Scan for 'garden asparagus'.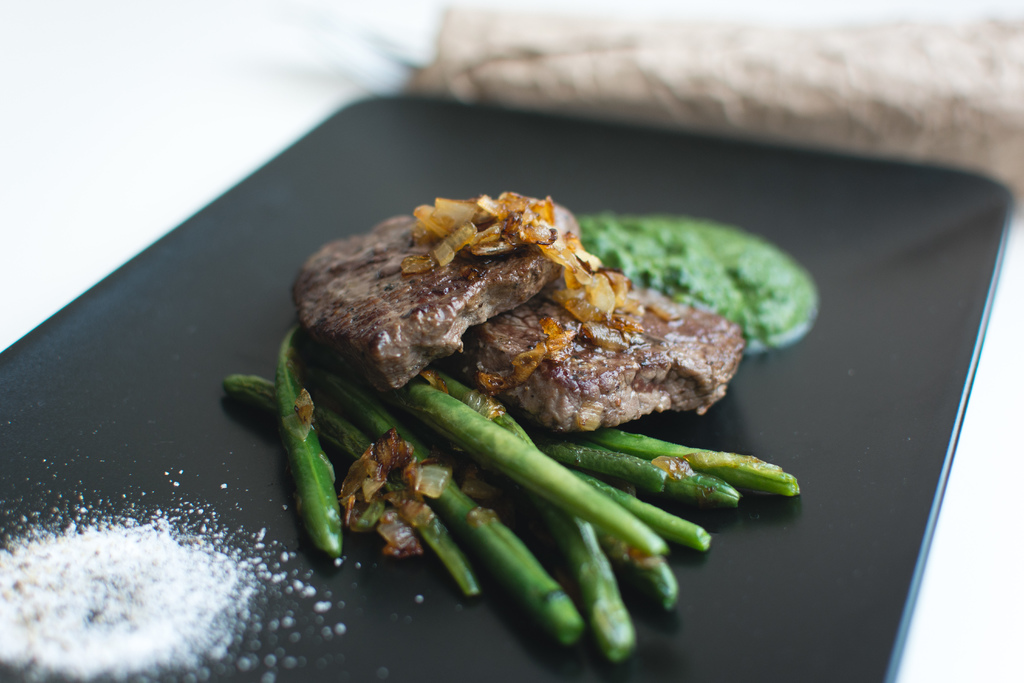
Scan result: box(222, 325, 797, 661).
